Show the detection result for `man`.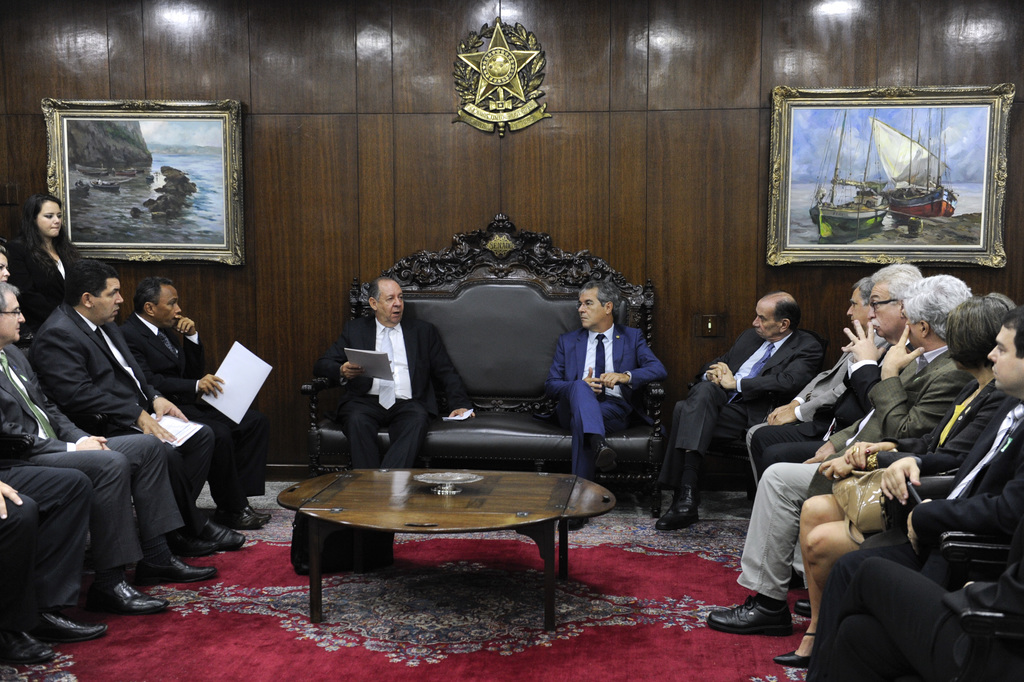
53 264 241 551.
